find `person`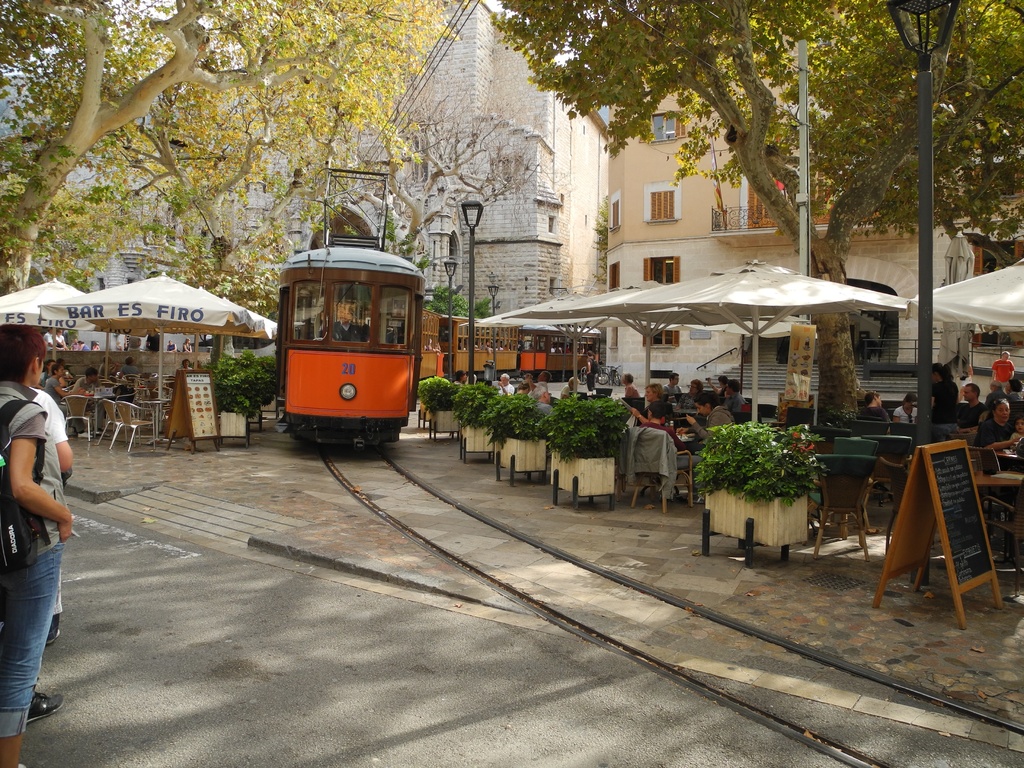
Rect(118, 359, 139, 376)
